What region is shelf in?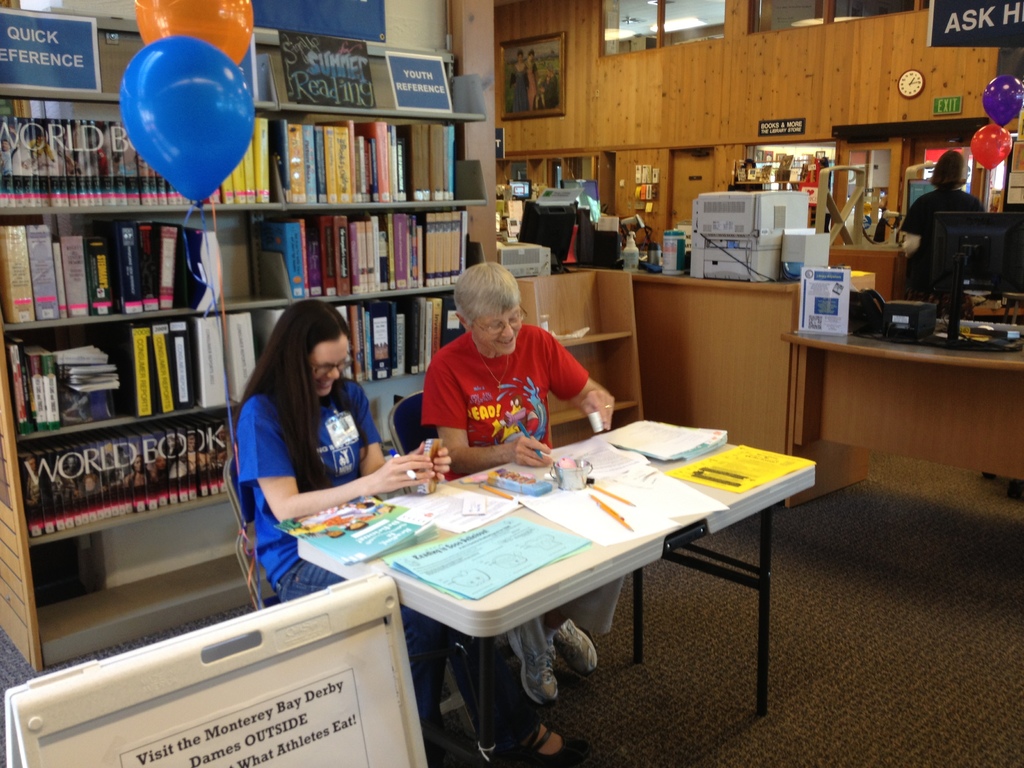
(627,138,843,277).
